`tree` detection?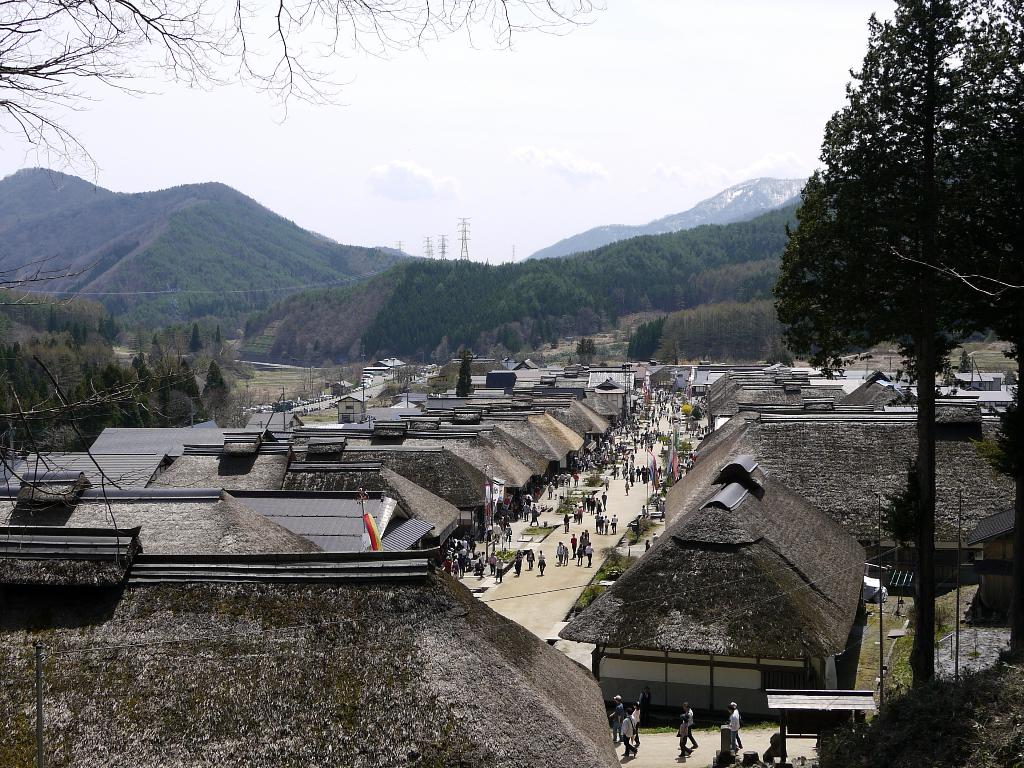
bbox=(431, 335, 449, 365)
